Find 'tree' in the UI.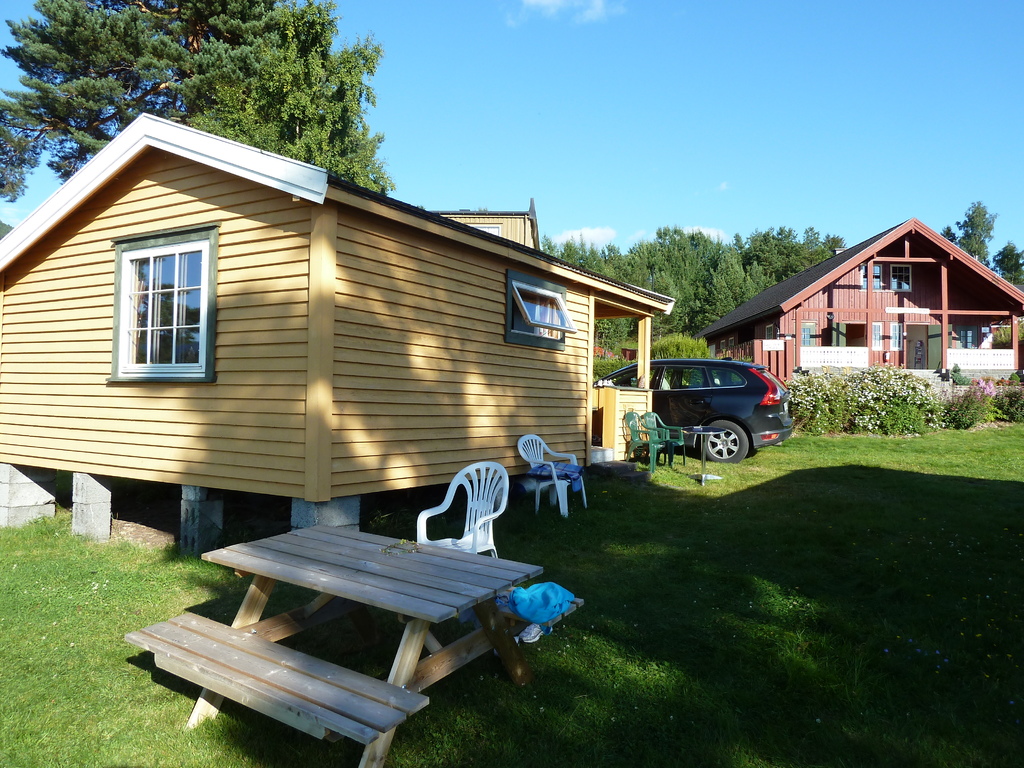
UI element at x1=552, y1=235, x2=630, y2=364.
